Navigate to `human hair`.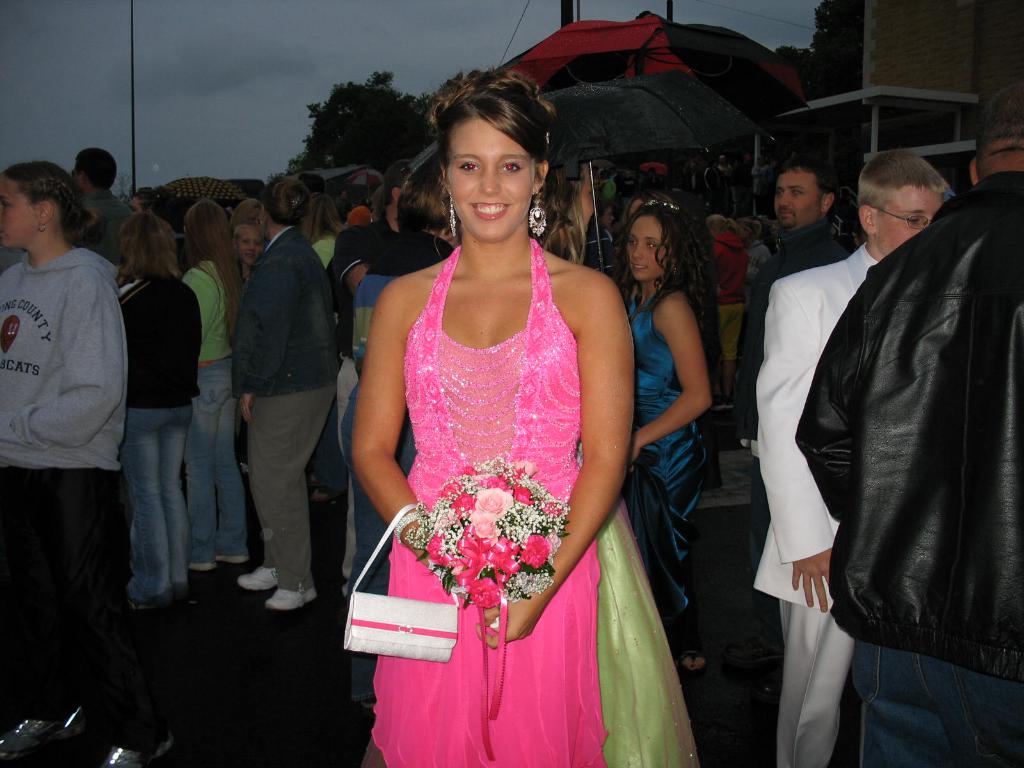
Navigation target: locate(394, 152, 463, 262).
